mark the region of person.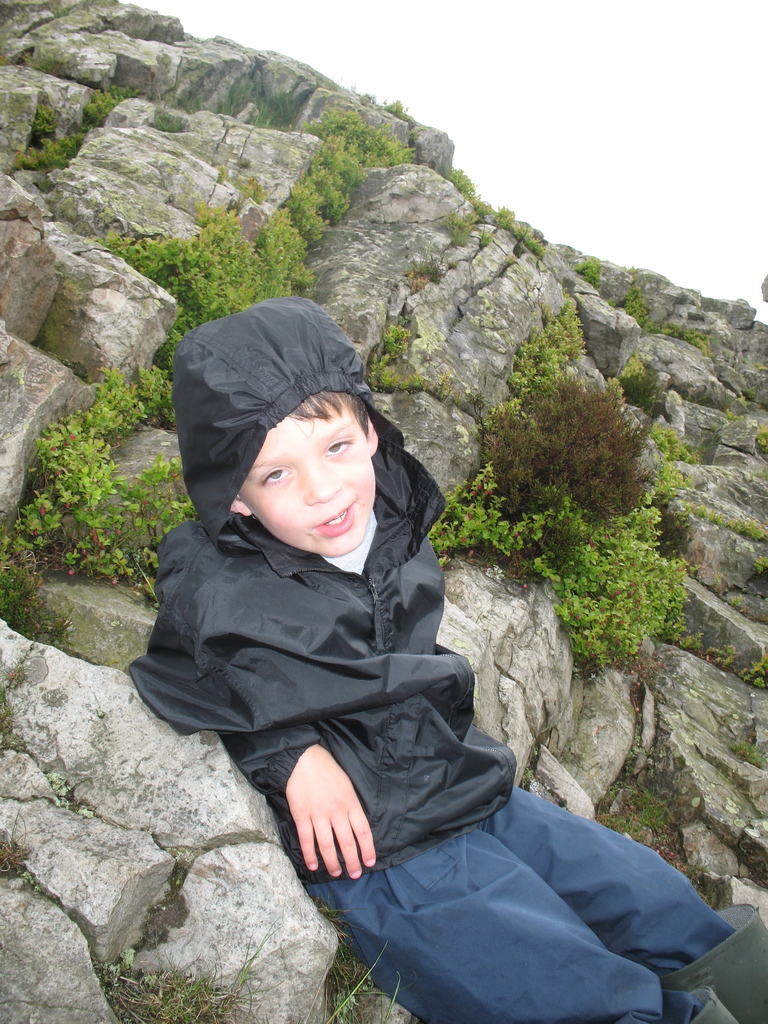
Region: (124,300,767,1023).
